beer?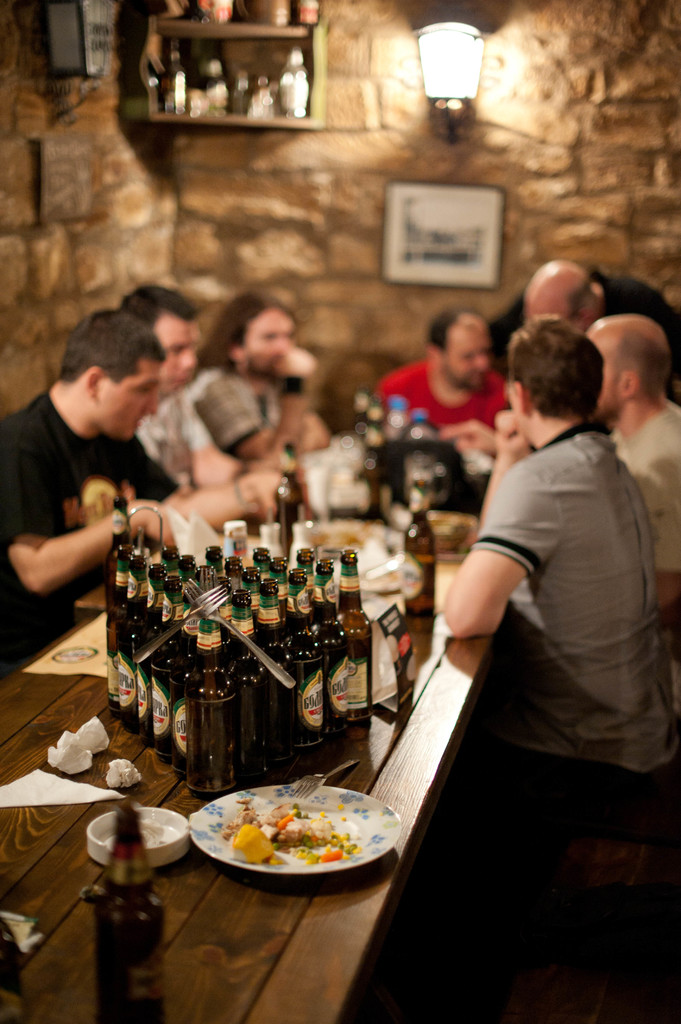
[94,812,166,1023]
